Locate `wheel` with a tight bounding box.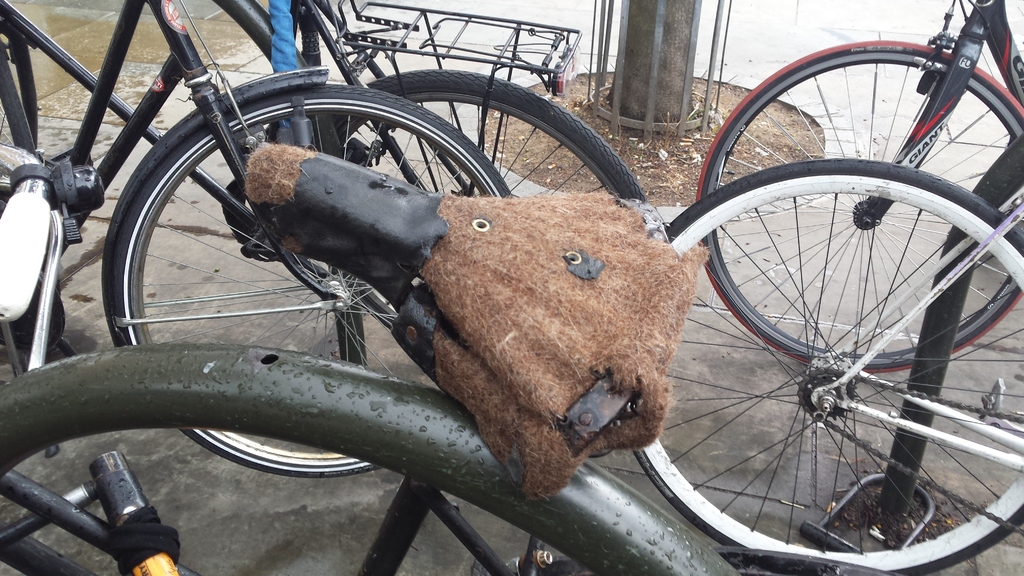
bbox=[326, 66, 649, 328].
